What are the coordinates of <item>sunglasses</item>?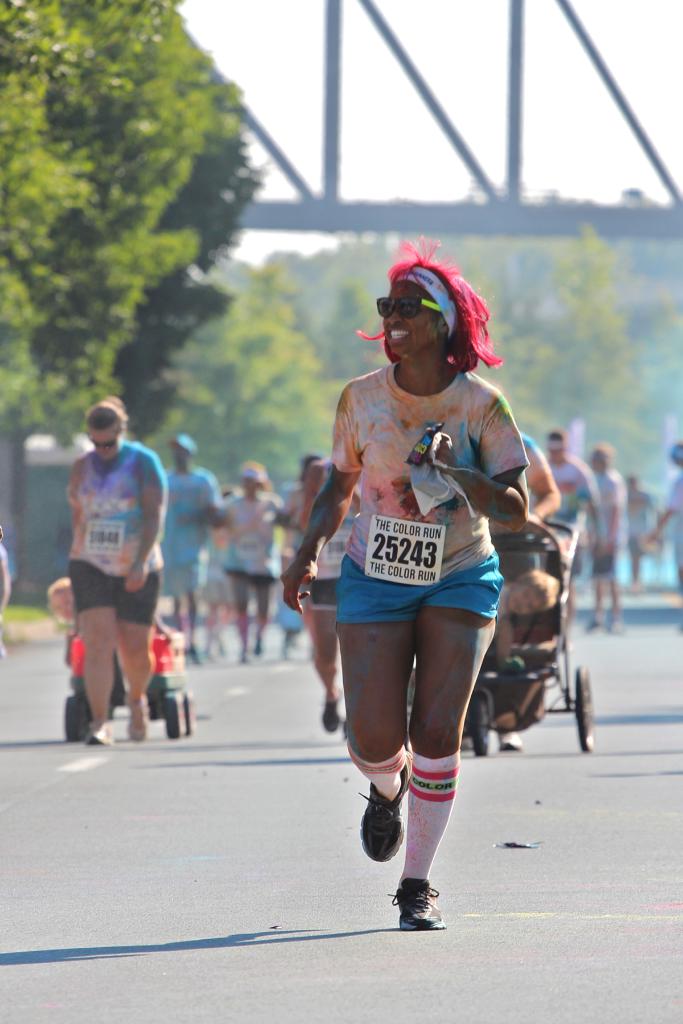
{"left": 92, "top": 440, "right": 117, "bottom": 450}.
